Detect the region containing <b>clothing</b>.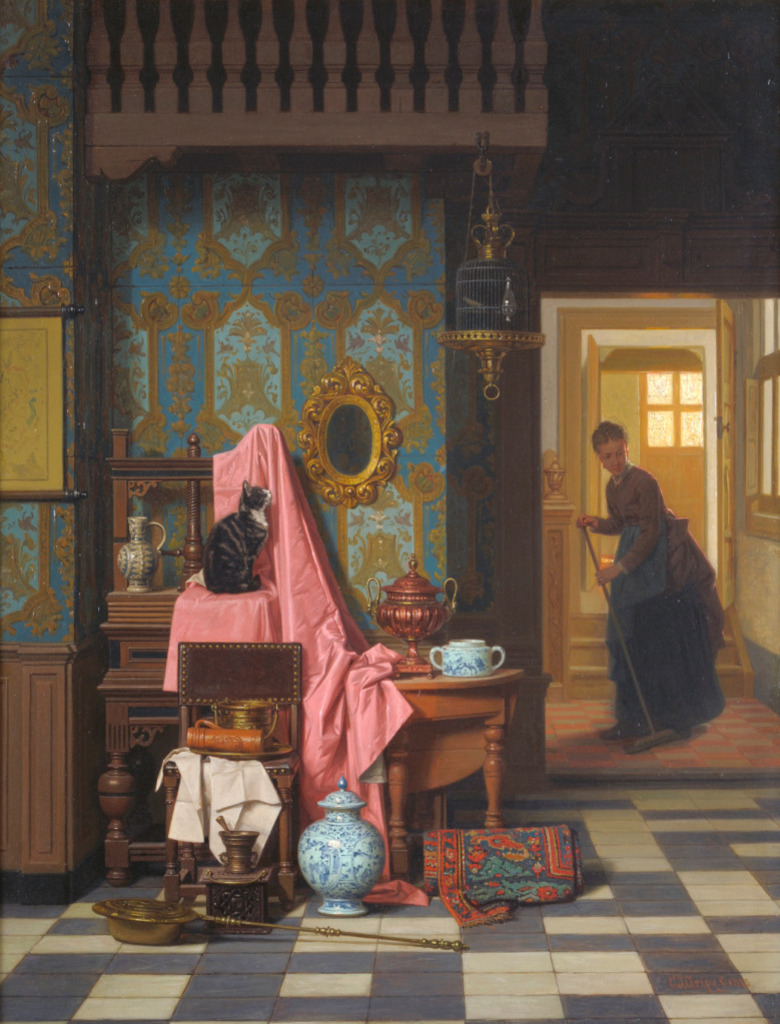
(left=591, top=472, right=731, bottom=749).
